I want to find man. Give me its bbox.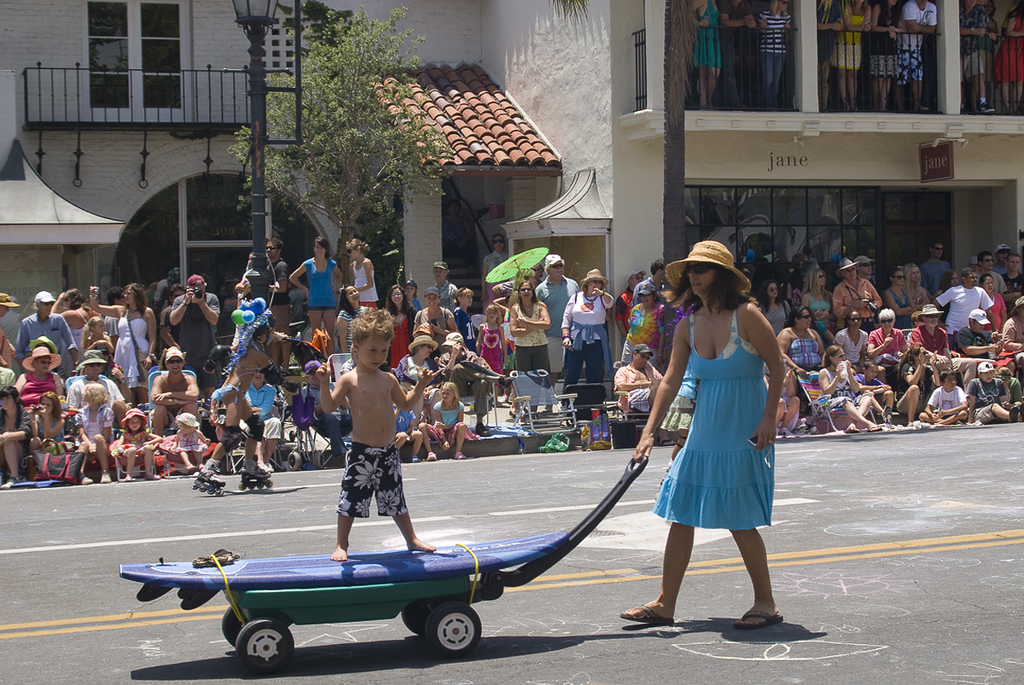
299,372,358,469.
